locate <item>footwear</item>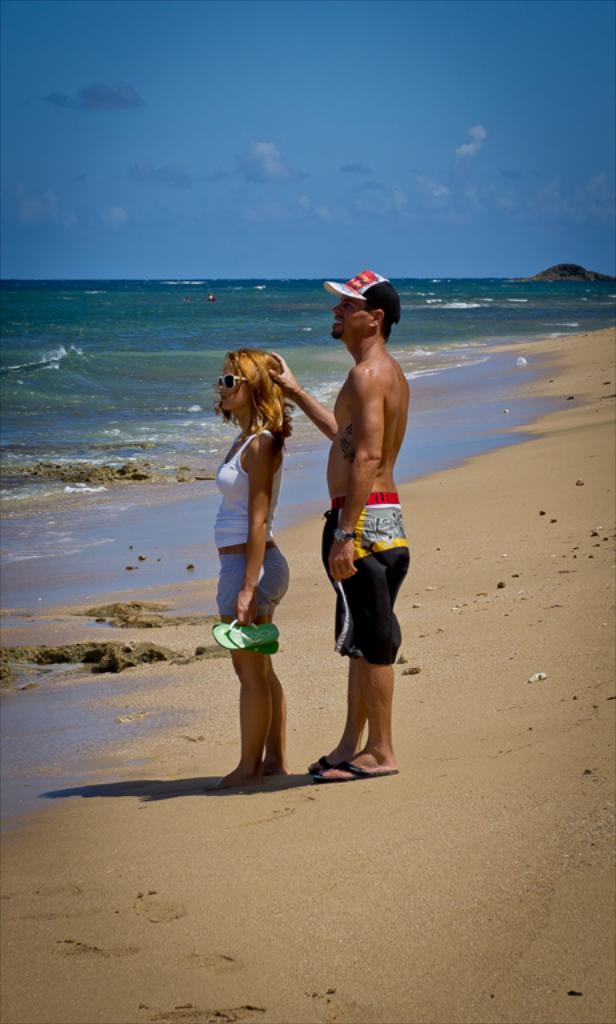
x1=305 y1=736 x2=345 y2=776
